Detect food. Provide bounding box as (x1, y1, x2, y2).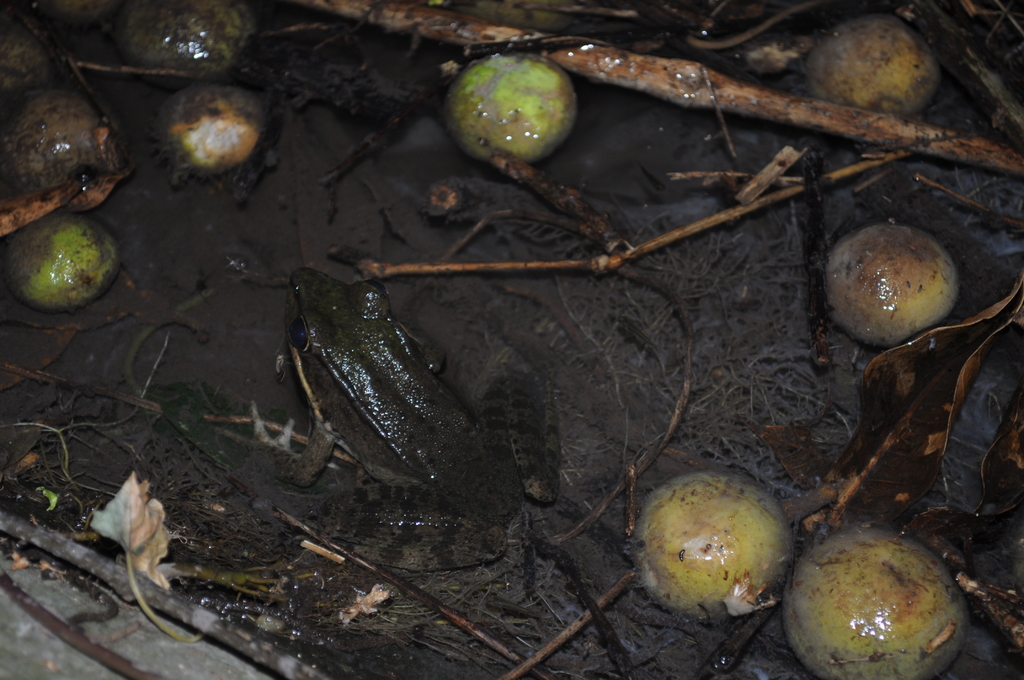
(626, 471, 794, 624).
